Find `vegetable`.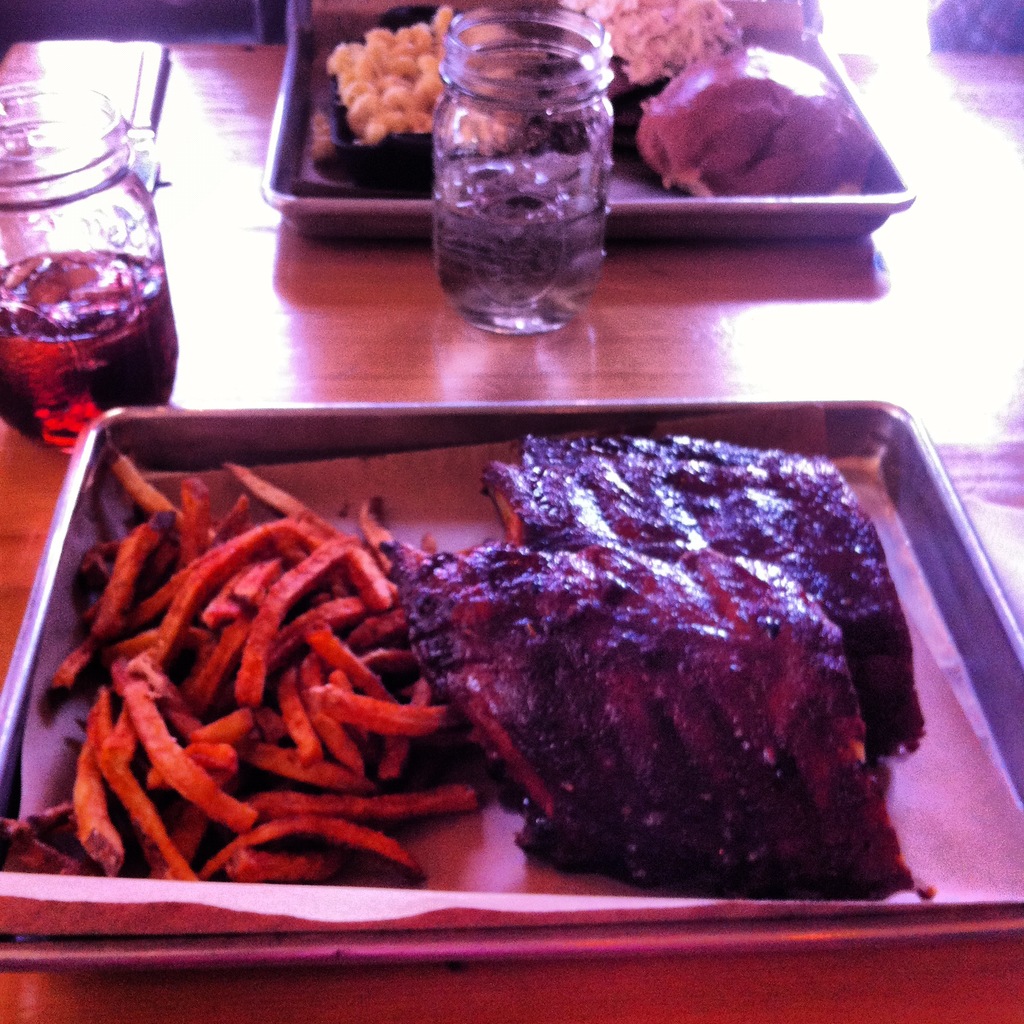
detection(343, 95, 378, 130).
